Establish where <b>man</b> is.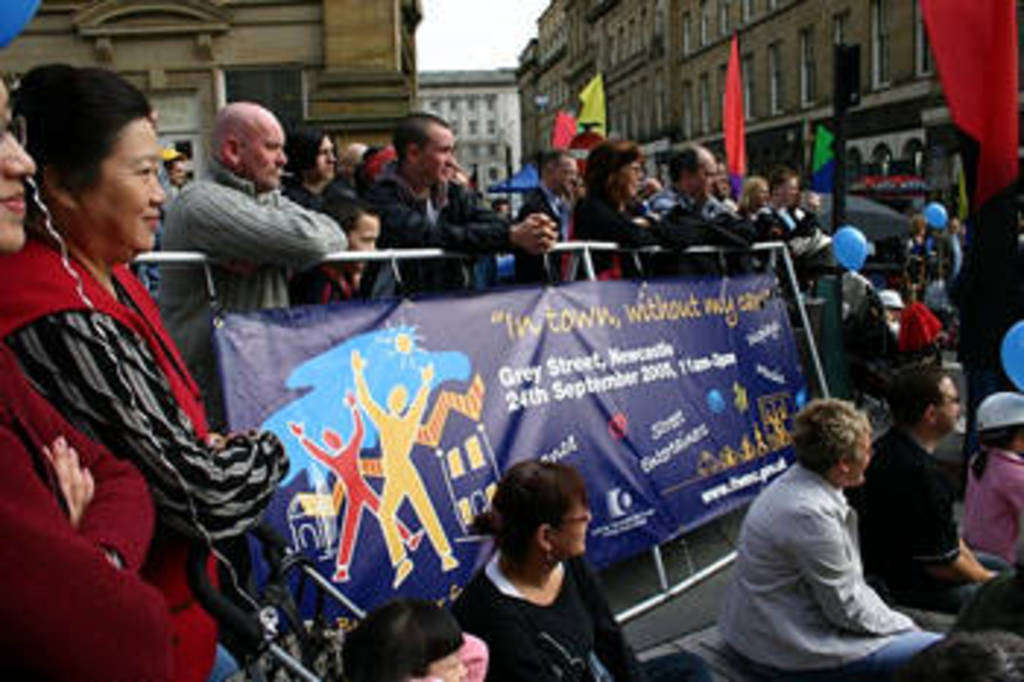
Established at left=155, top=94, right=351, bottom=430.
